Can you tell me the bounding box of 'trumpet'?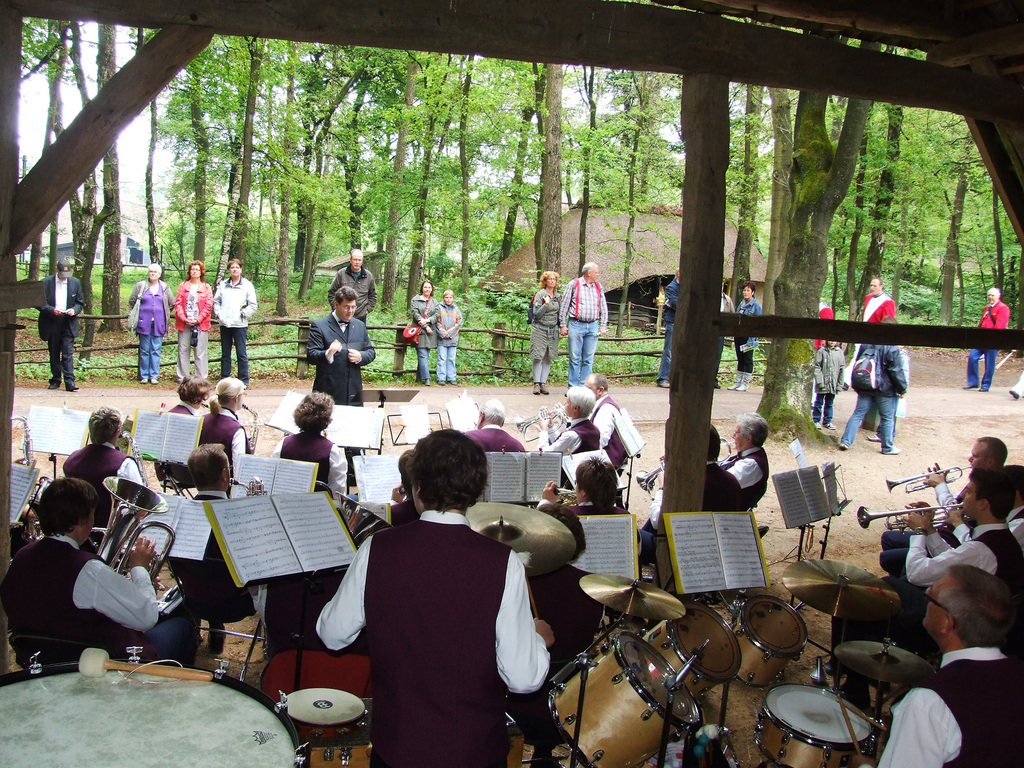
<bbox>95, 476, 174, 585</bbox>.
